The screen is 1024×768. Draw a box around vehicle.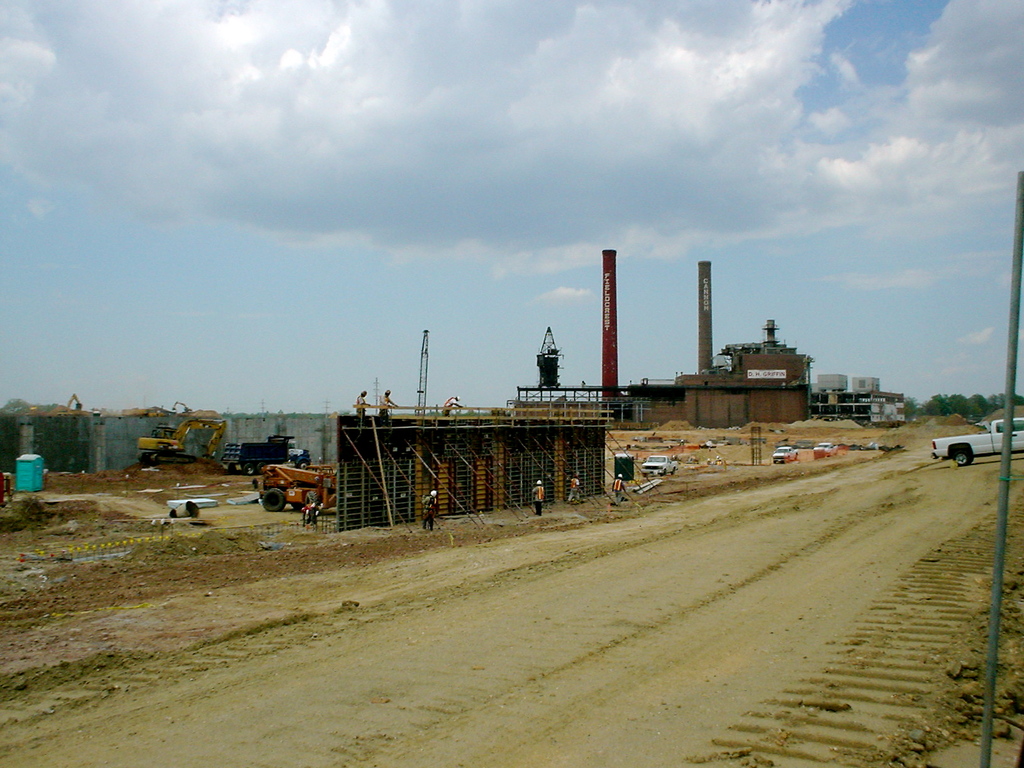
<box>812,442,838,458</box>.
